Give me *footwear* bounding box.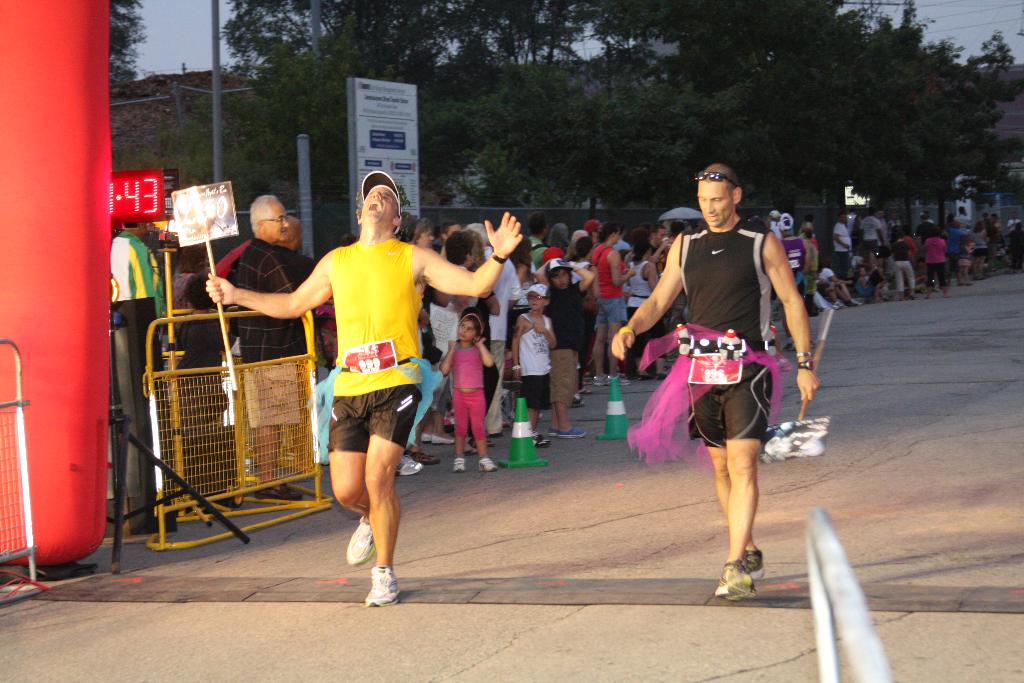
(x1=572, y1=394, x2=585, y2=406).
